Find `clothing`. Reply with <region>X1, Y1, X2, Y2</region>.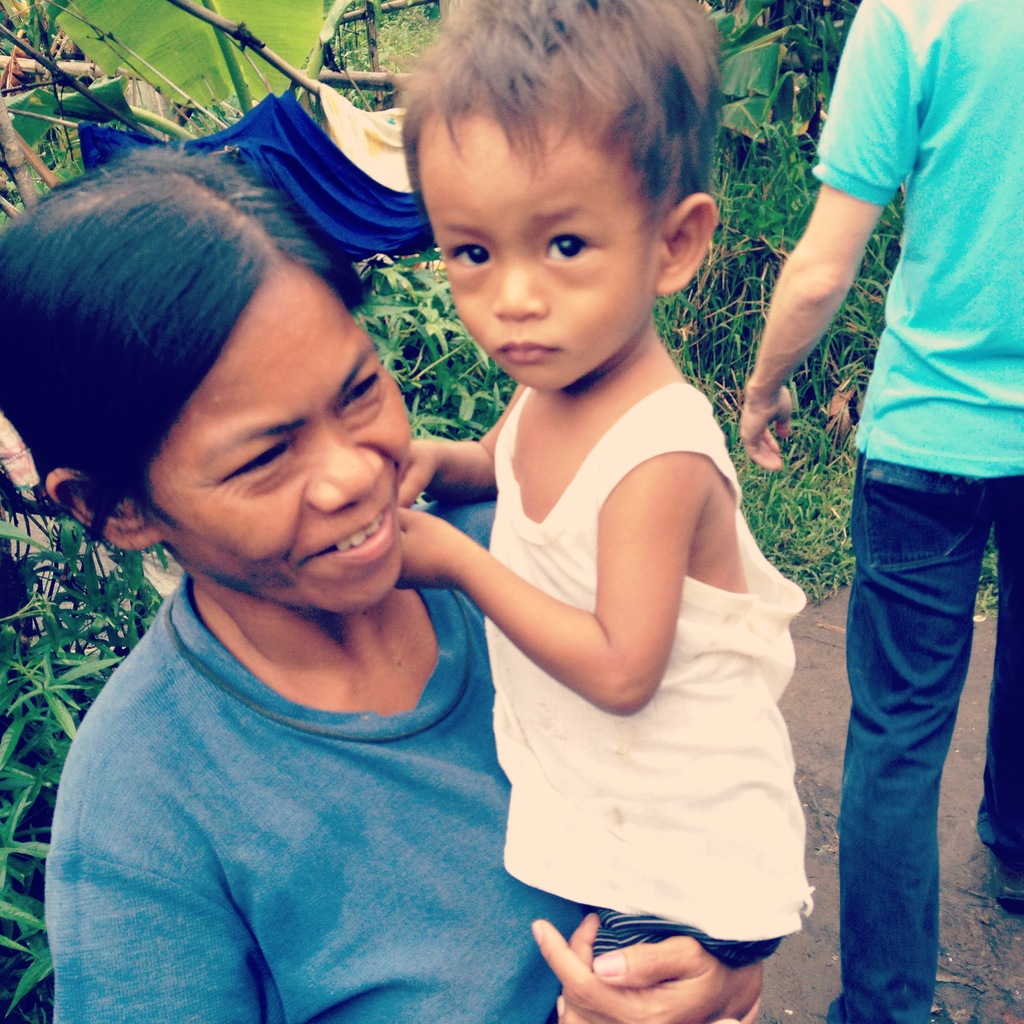
<region>806, 0, 1023, 1023</region>.
